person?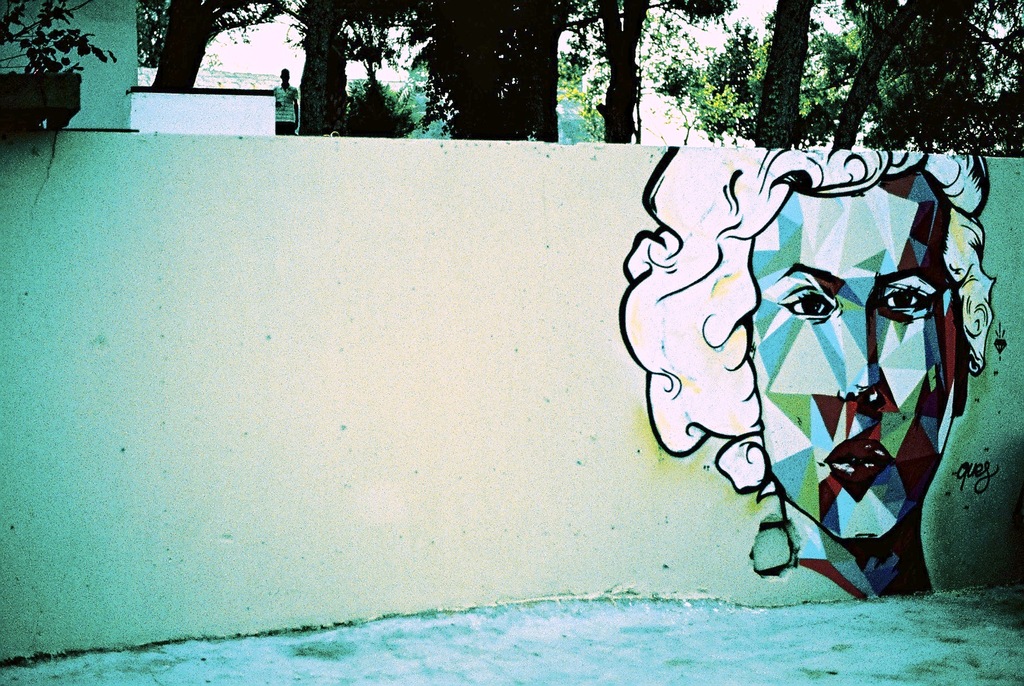
(643, 176, 973, 581)
